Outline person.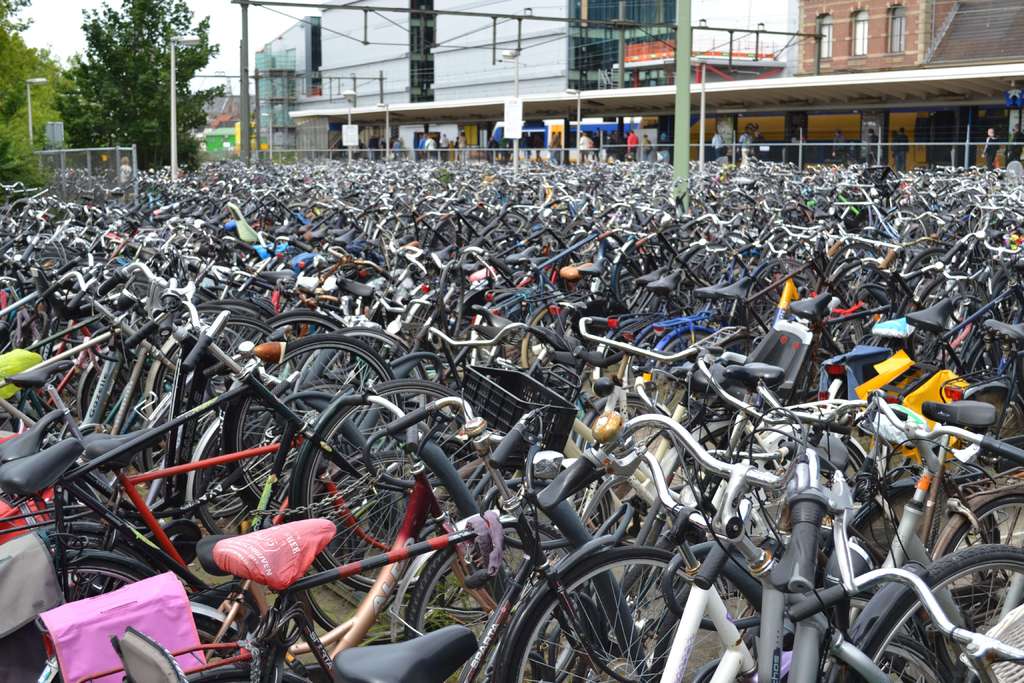
Outline: 641 135 655 158.
